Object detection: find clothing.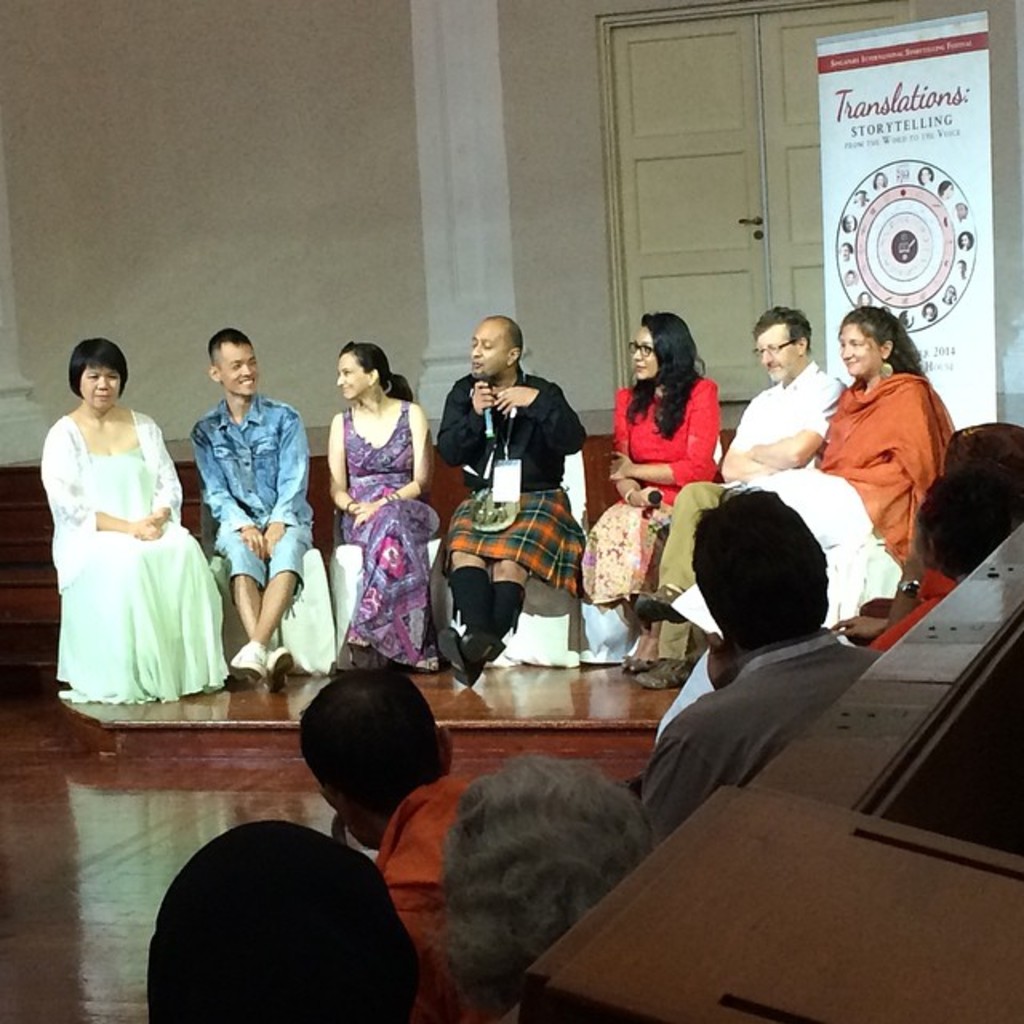
(182, 395, 333, 586).
